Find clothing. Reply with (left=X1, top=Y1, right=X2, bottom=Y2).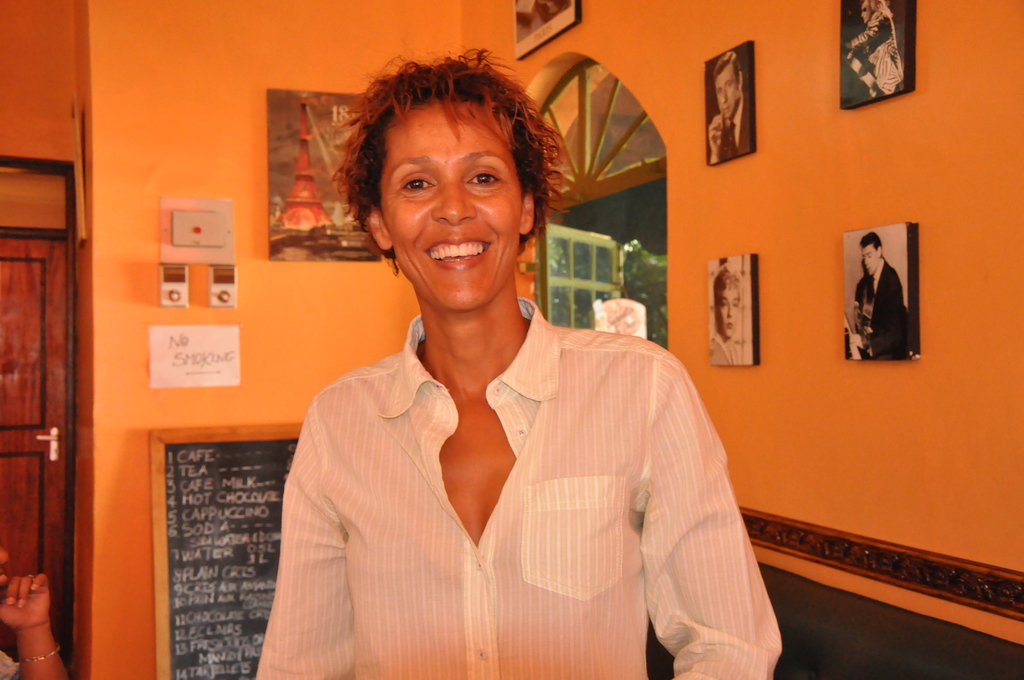
(left=716, top=93, right=755, bottom=157).
